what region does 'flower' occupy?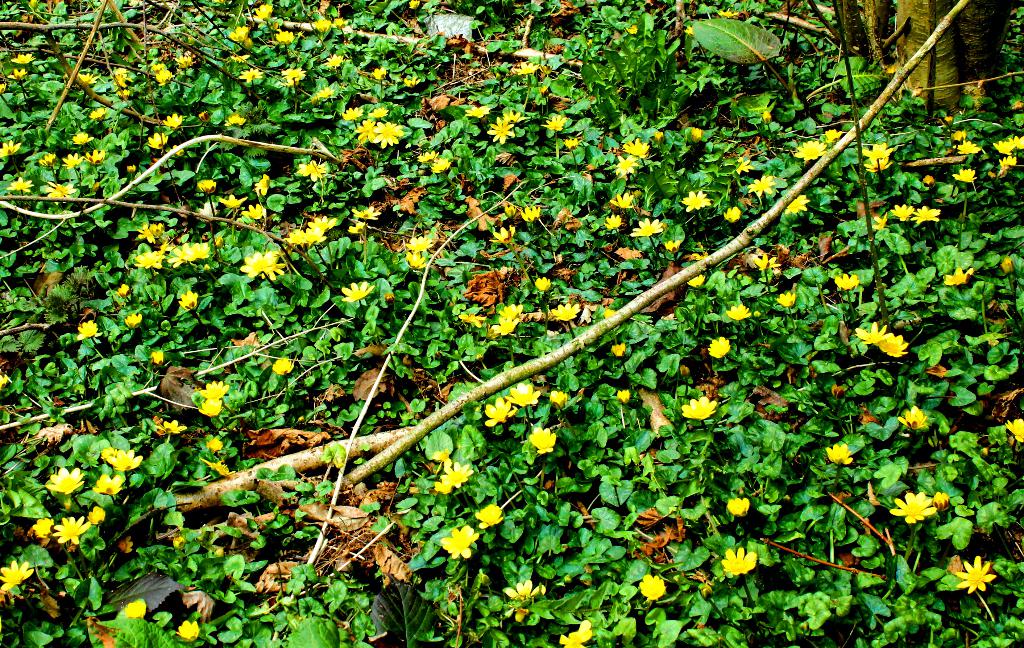
[600, 307, 616, 319].
